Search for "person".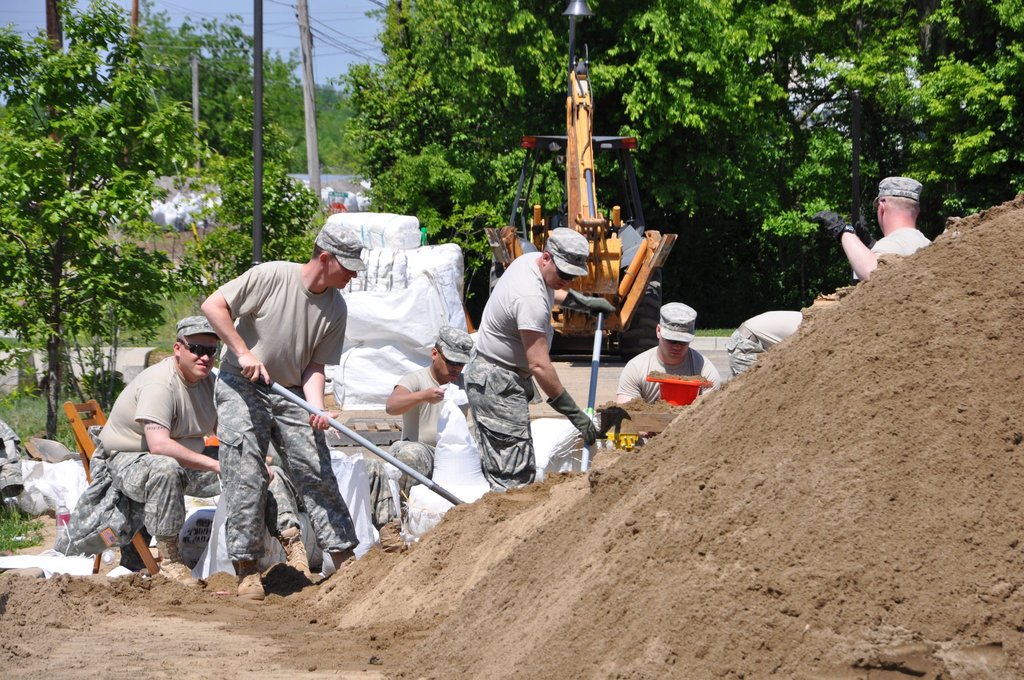
Found at {"left": 607, "top": 283, "right": 726, "bottom": 438}.
